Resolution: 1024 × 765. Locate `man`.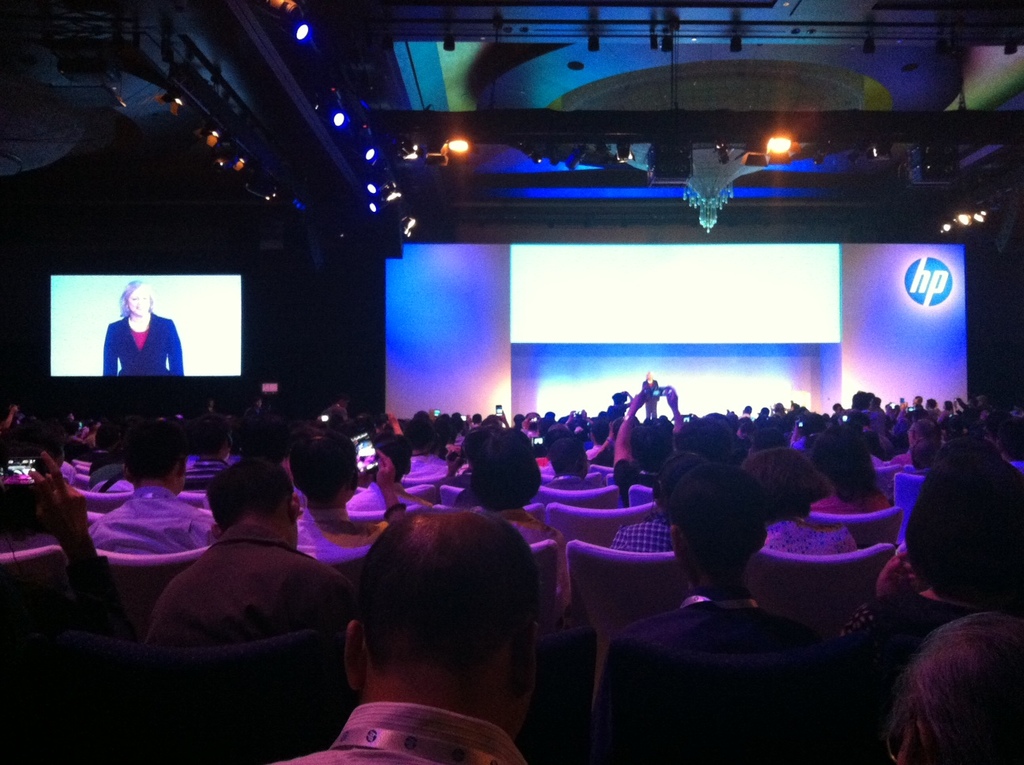
292,433,382,566.
